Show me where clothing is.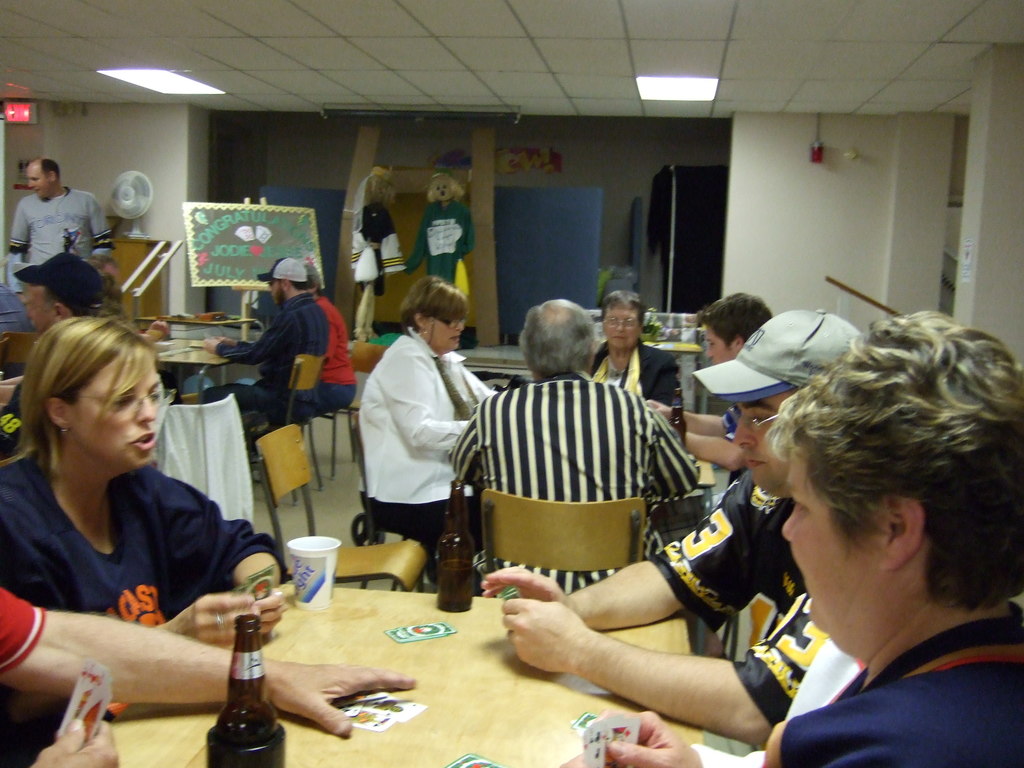
clothing is at left=310, top=292, right=358, bottom=426.
